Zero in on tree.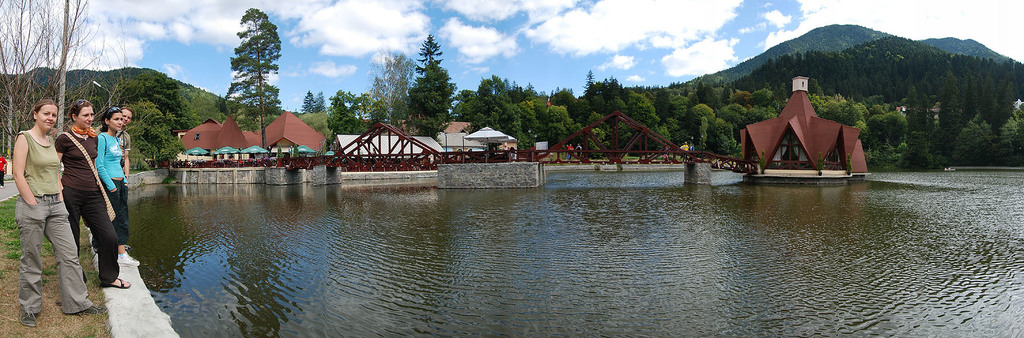
Zeroed in: bbox(413, 37, 449, 134).
